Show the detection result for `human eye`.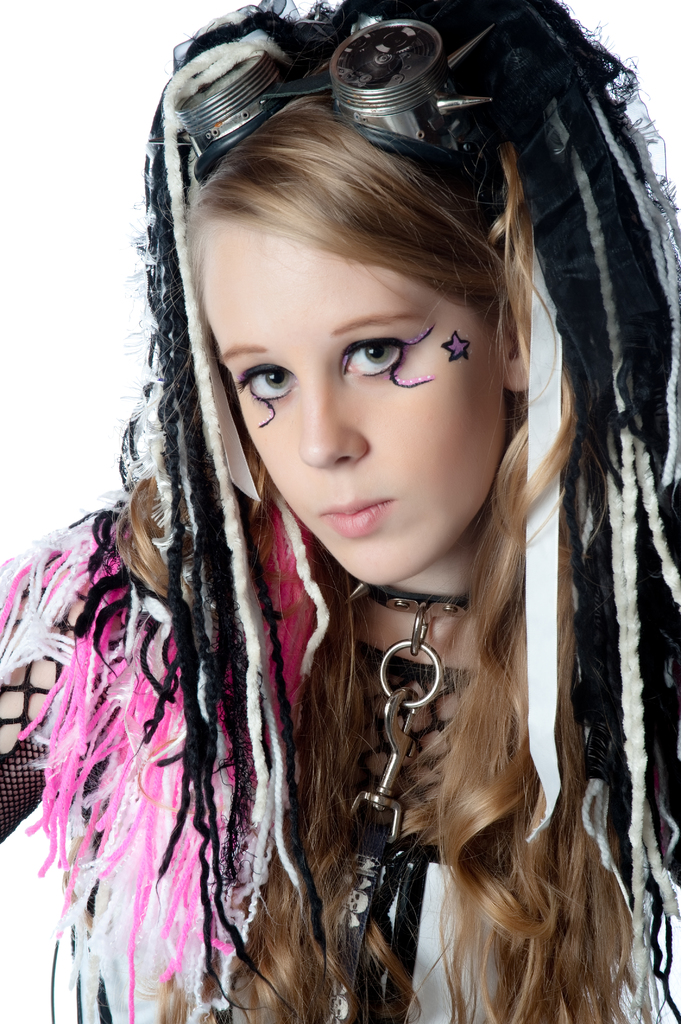
box=[340, 340, 414, 381].
